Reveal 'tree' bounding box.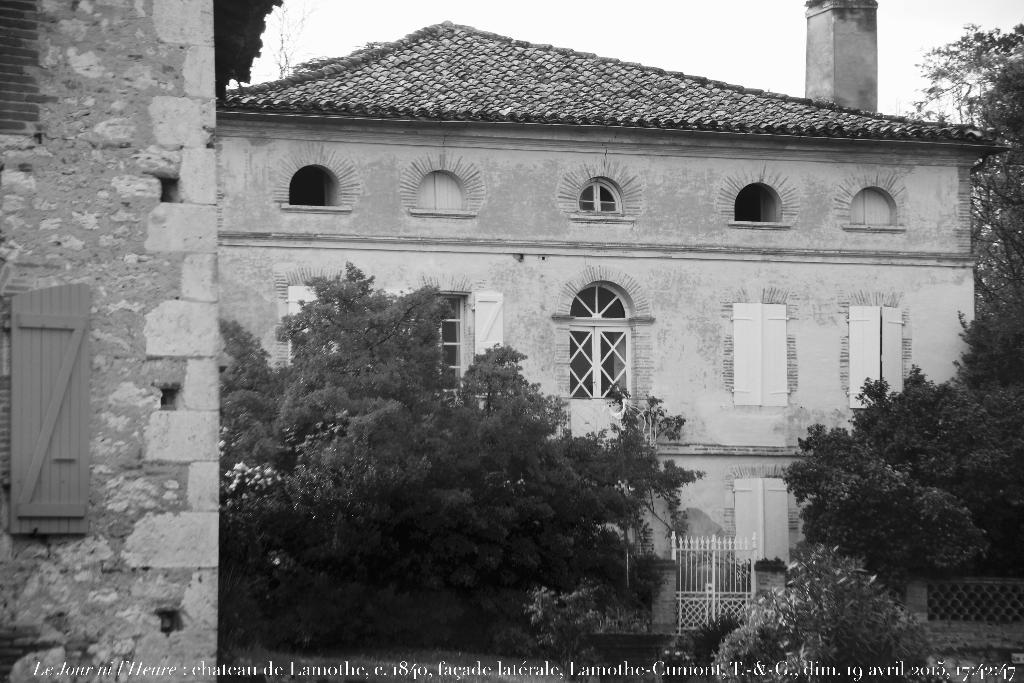
Revealed: locate(900, 21, 1023, 589).
